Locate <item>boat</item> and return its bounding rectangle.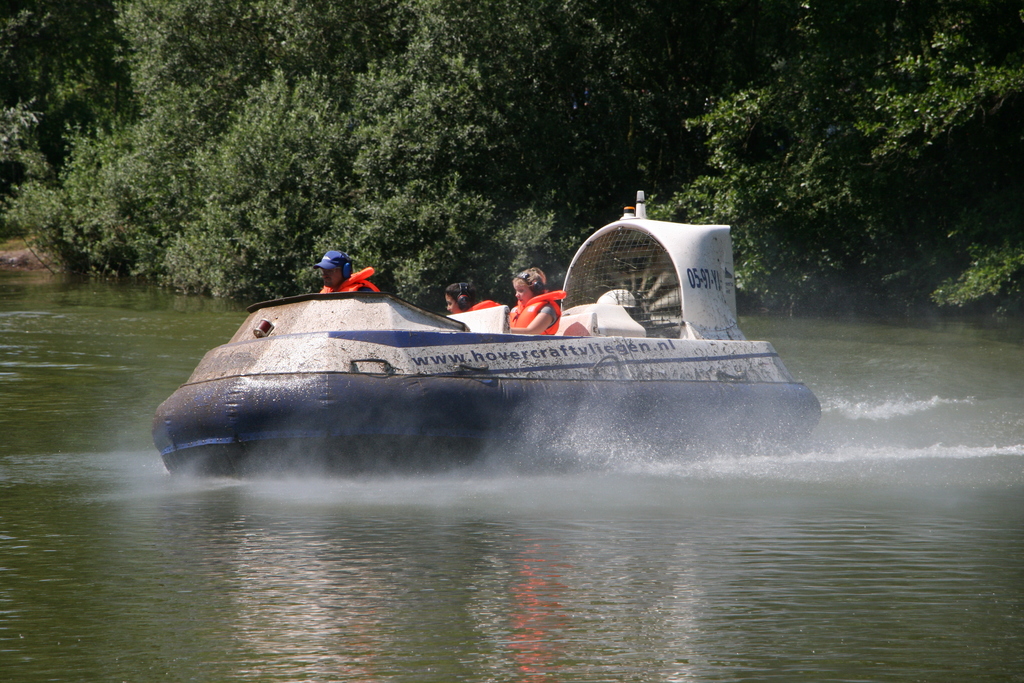
bbox(139, 231, 828, 490).
